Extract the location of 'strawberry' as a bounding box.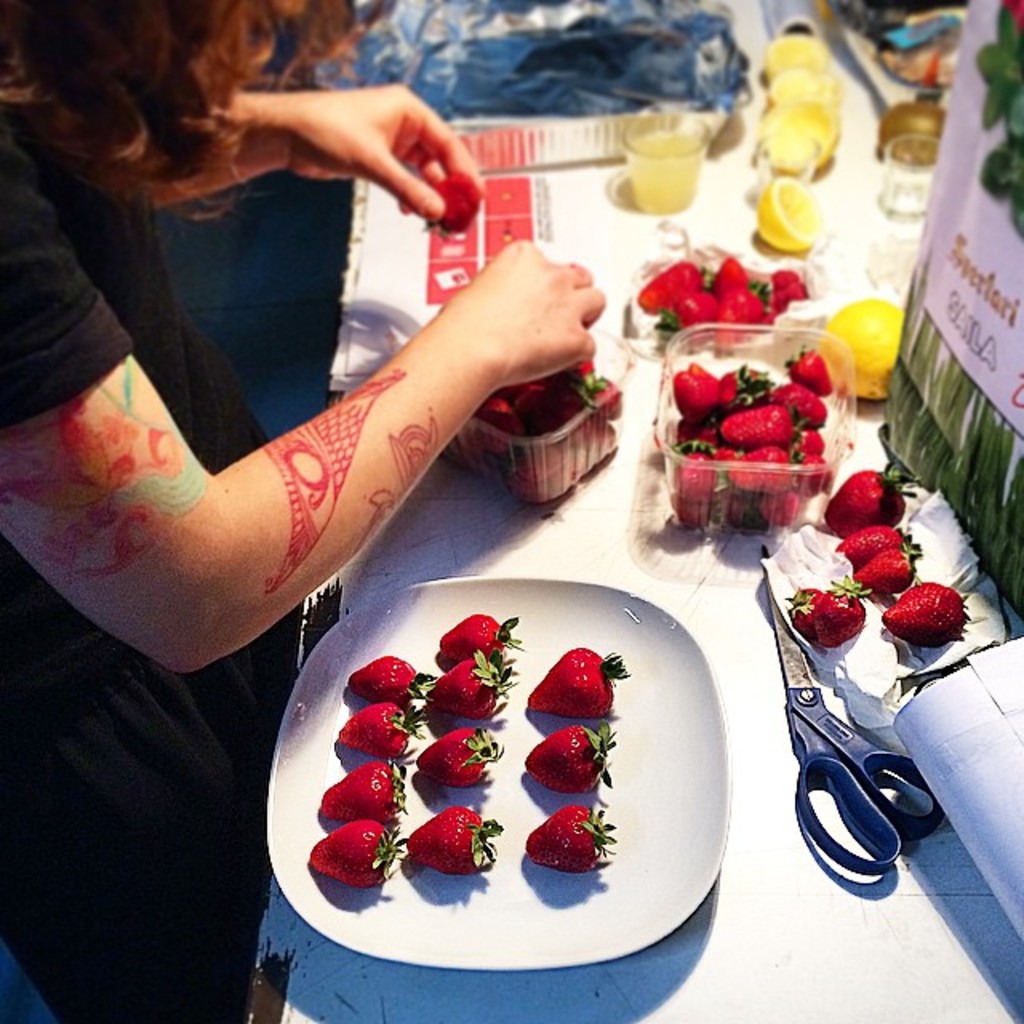
<bbox>638, 254, 701, 317</bbox>.
